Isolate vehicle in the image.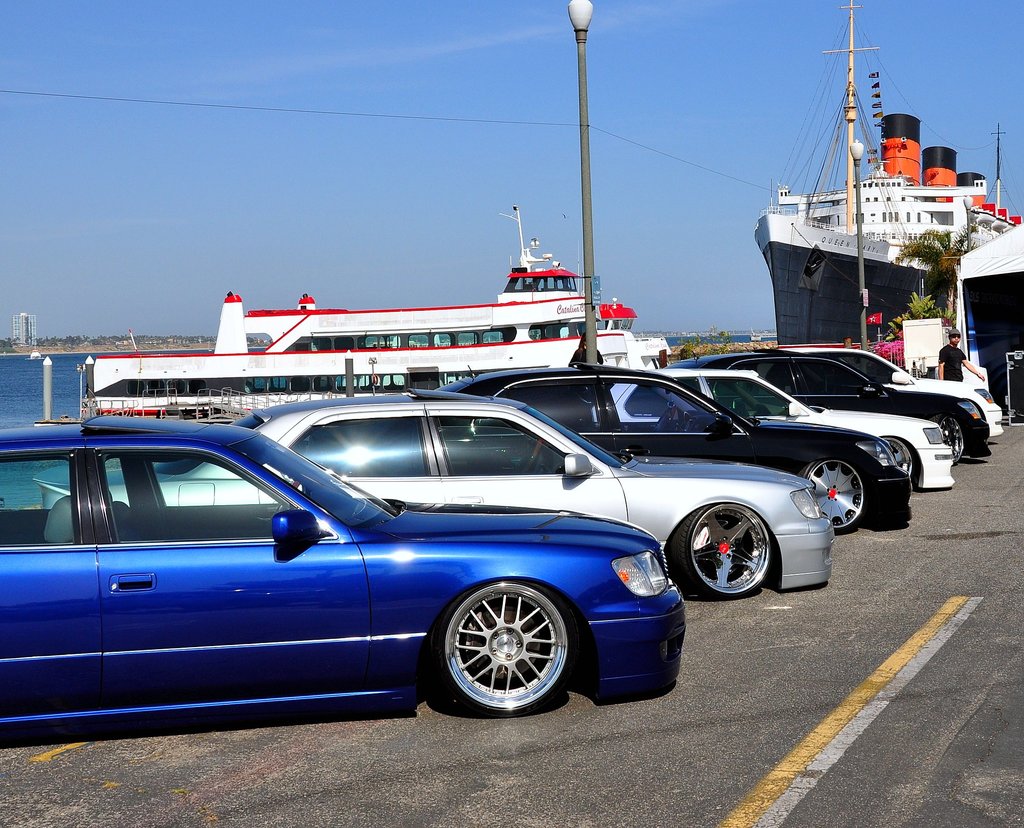
Isolated region: l=0, t=407, r=714, b=735.
